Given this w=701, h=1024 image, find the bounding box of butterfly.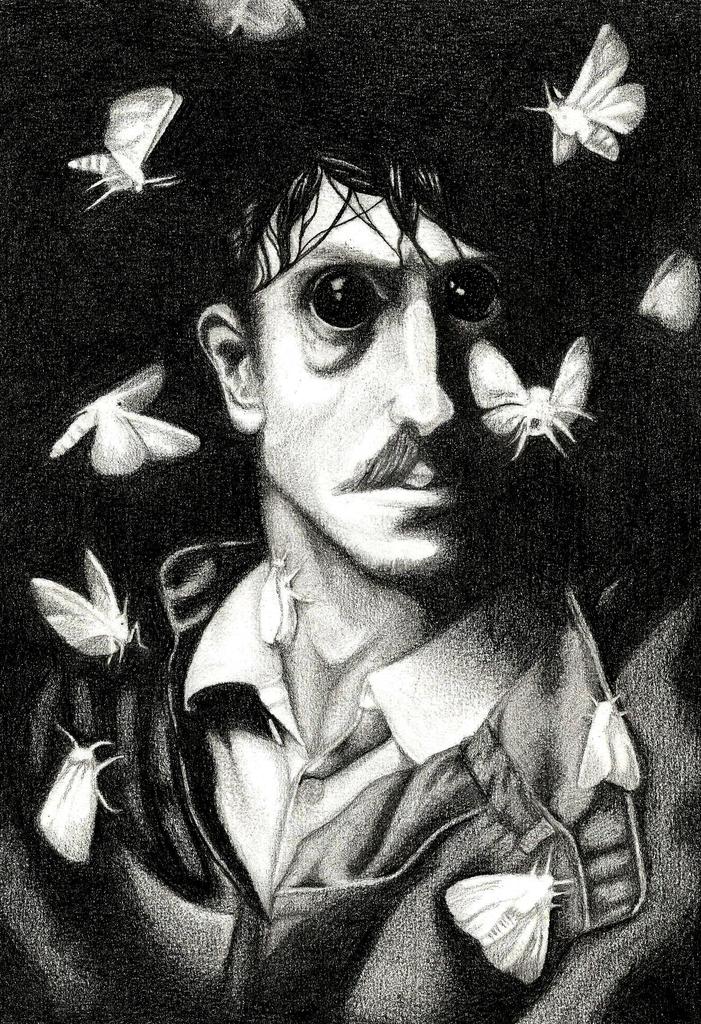
x1=26, y1=548, x2=141, y2=662.
